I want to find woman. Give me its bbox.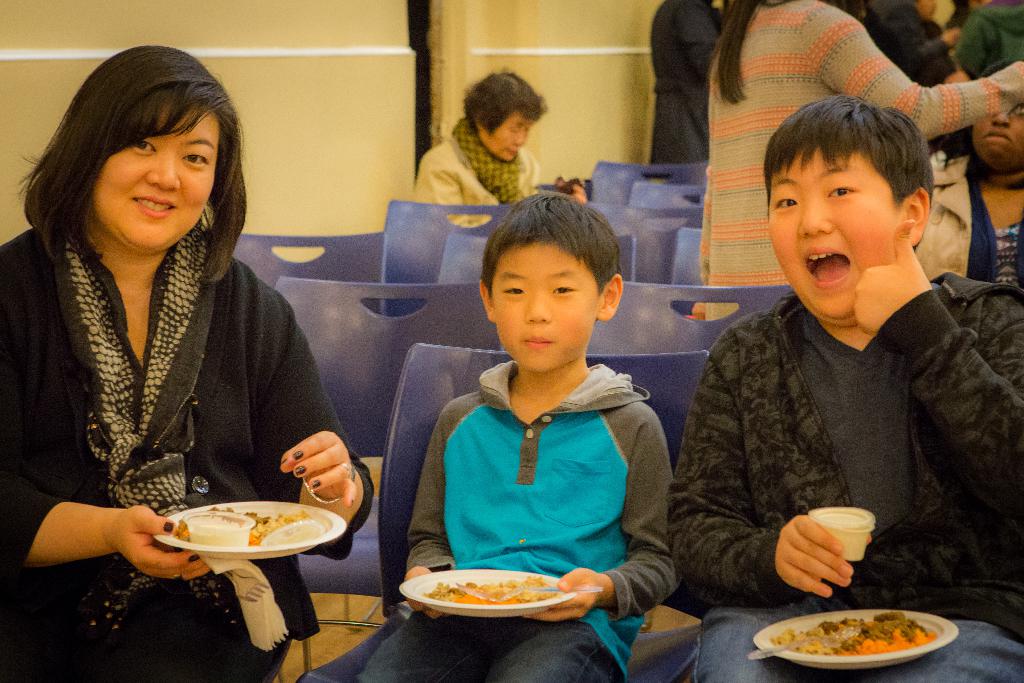
x1=15, y1=34, x2=340, y2=664.
